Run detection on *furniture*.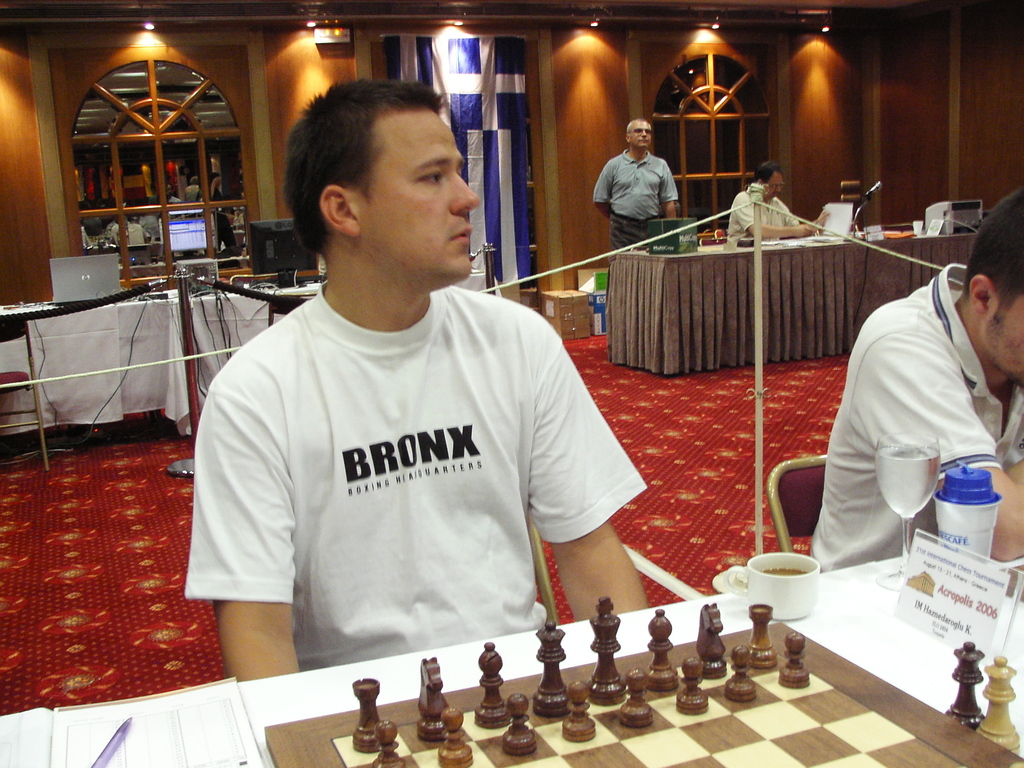
Result: 0/318/50/467.
